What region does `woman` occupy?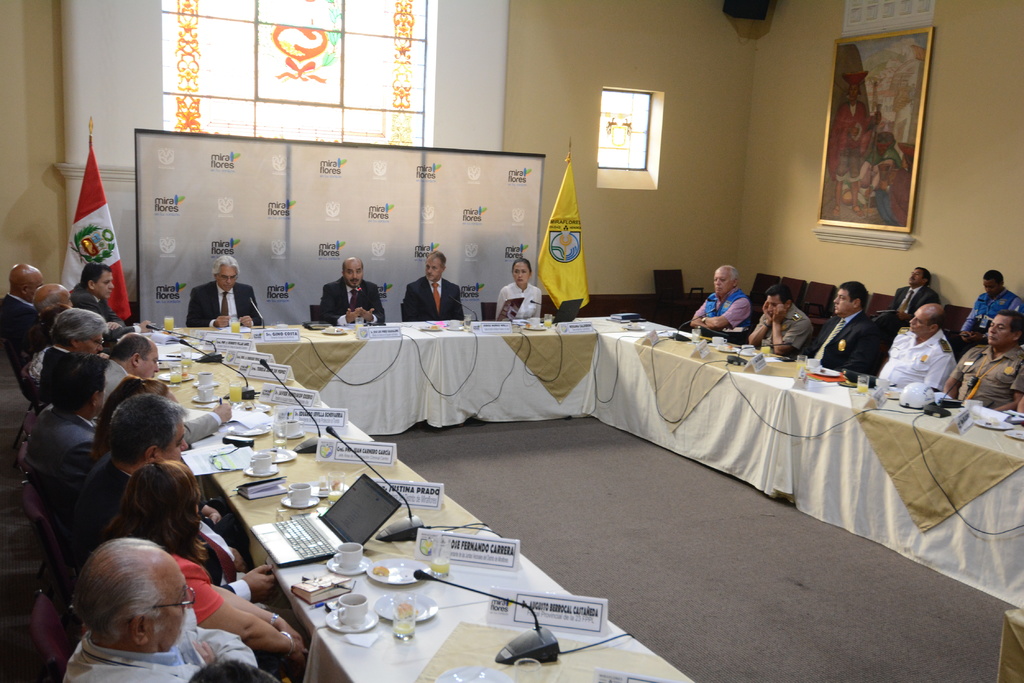
rect(828, 85, 881, 216).
